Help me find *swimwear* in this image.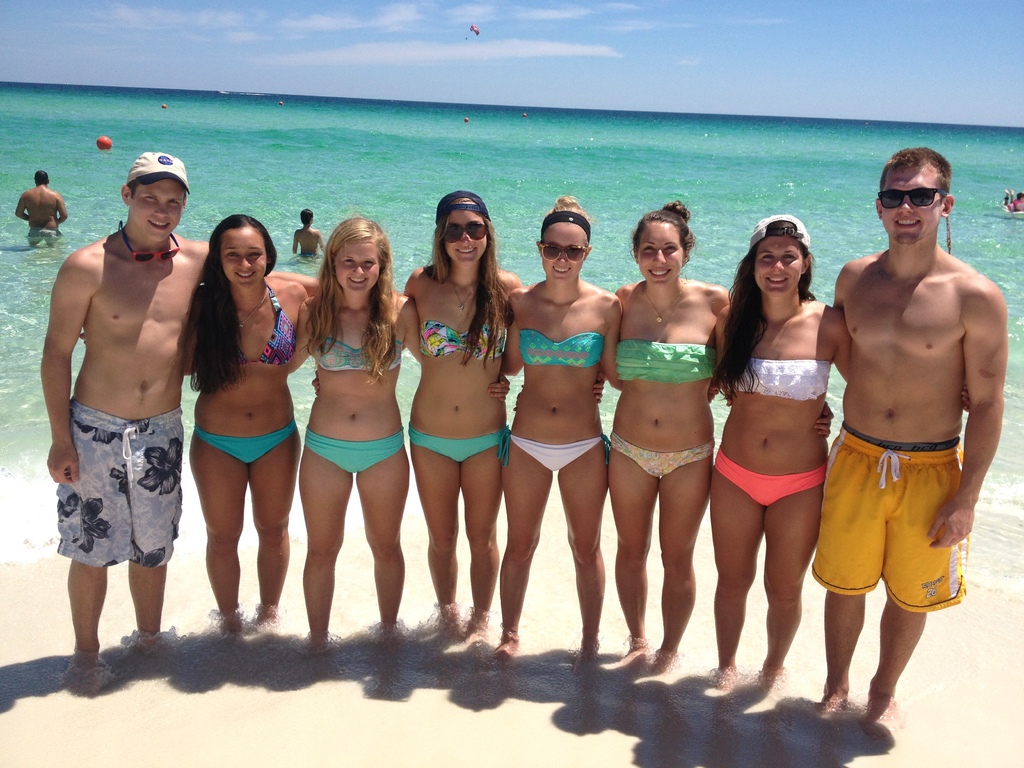
Found it: <region>305, 426, 404, 475</region>.
